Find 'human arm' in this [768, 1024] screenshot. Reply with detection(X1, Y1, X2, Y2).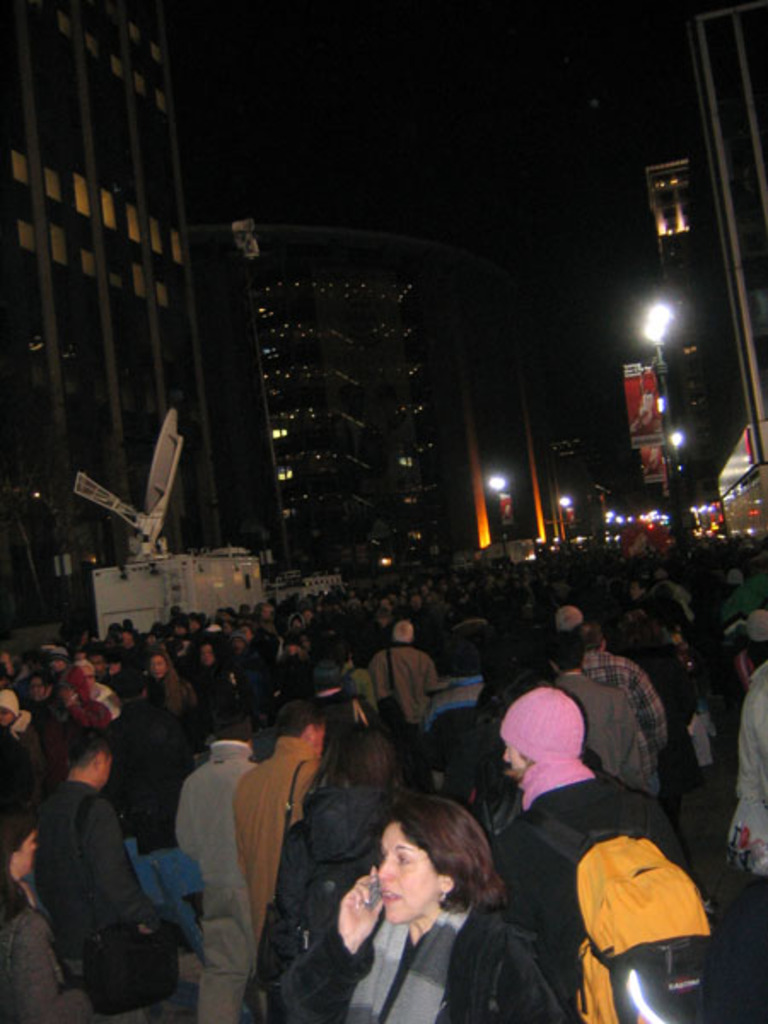
detection(502, 944, 567, 1022).
